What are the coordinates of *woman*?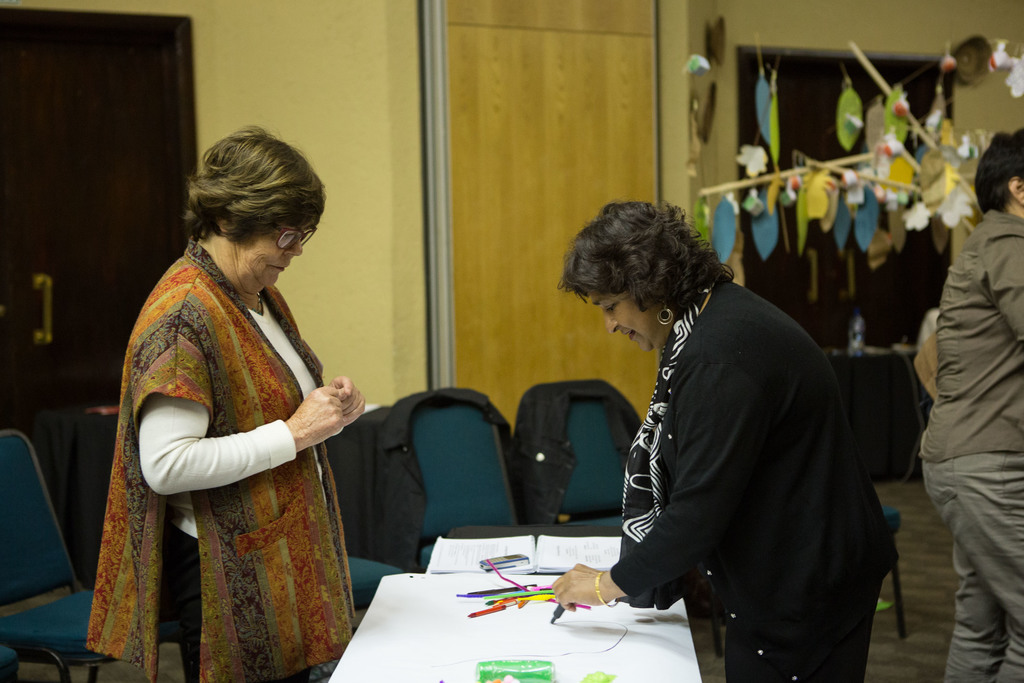
{"left": 558, "top": 200, "right": 900, "bottom": 682}.
